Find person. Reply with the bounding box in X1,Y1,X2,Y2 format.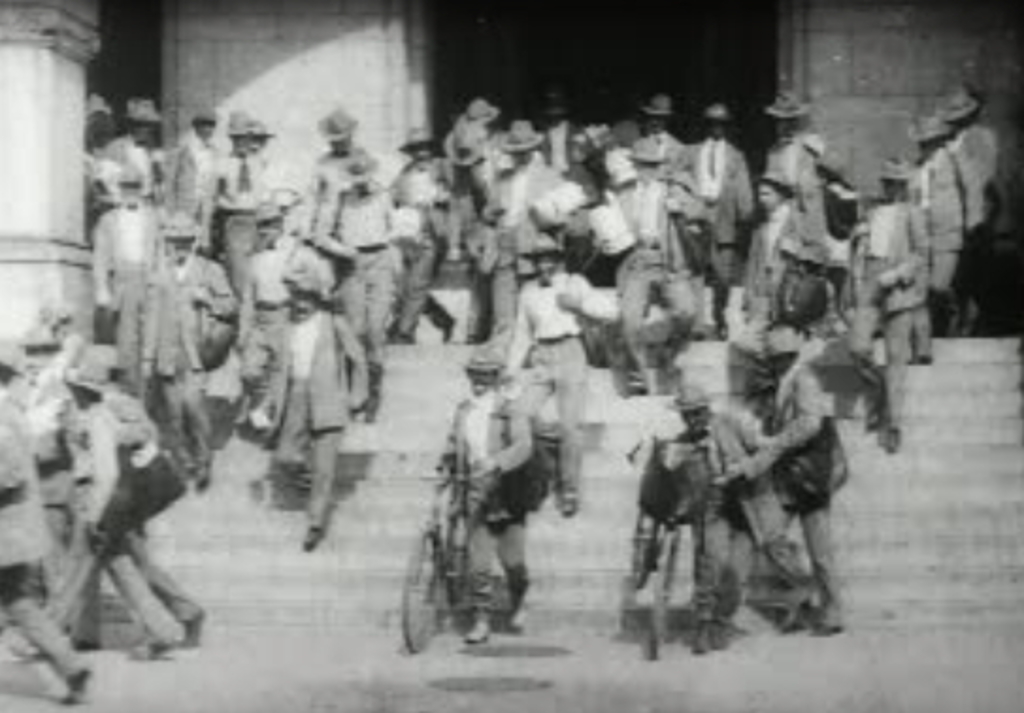
302,106,375,232.
